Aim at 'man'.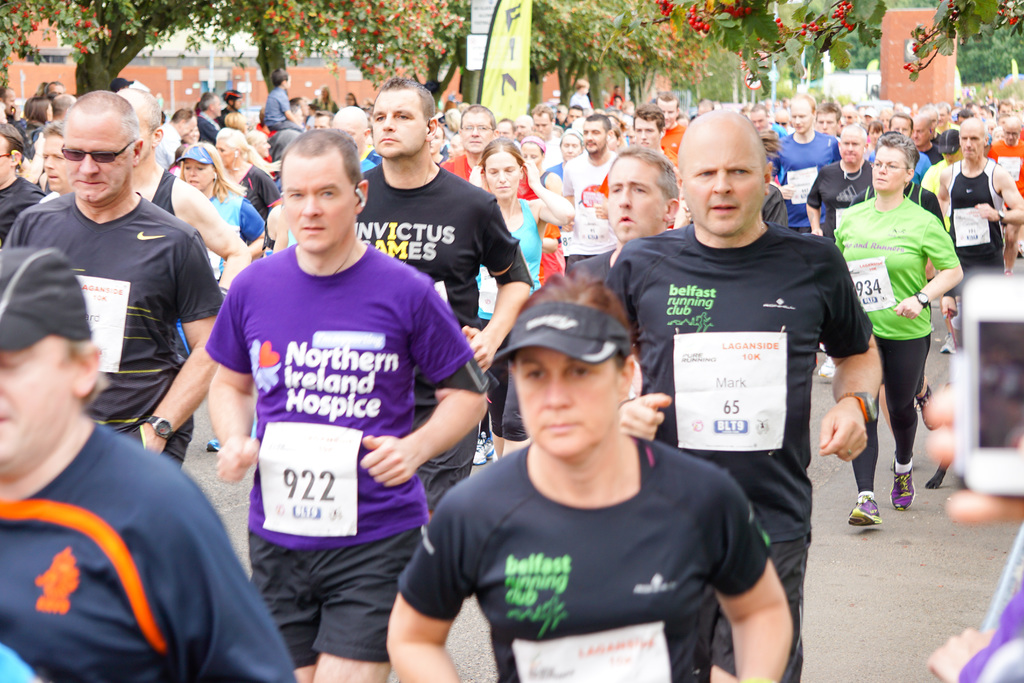
Aimed at bbox(202, 126, 490, 682).
